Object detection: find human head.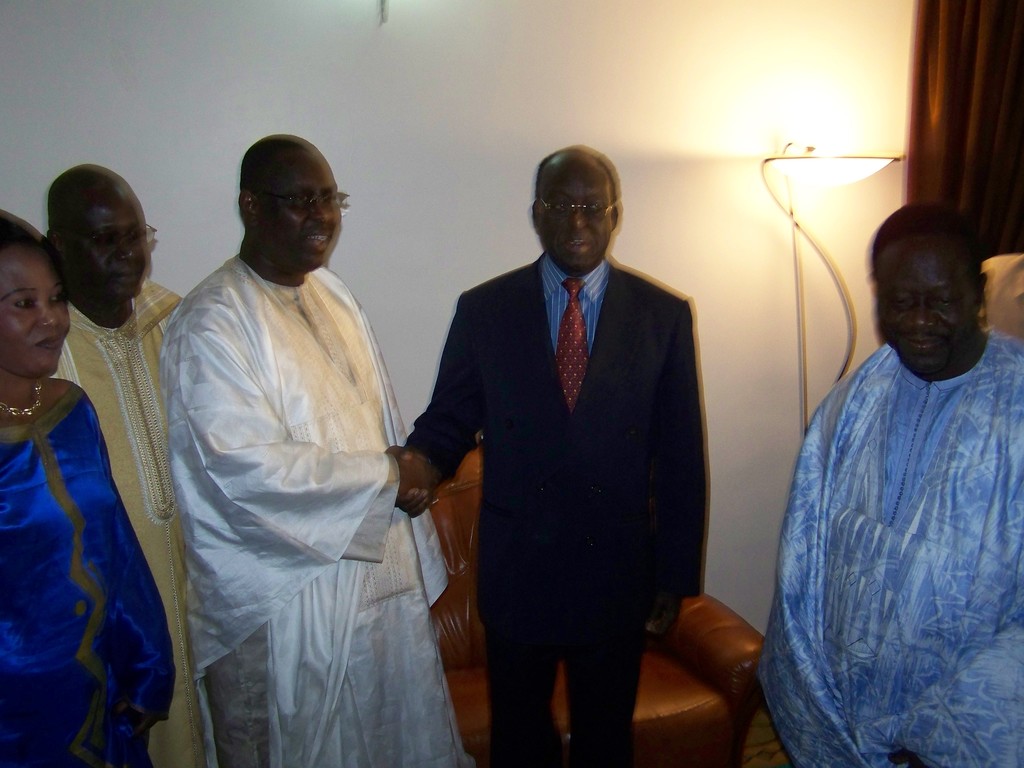
x1=867 y1=211 x2=1002 y2=367.
